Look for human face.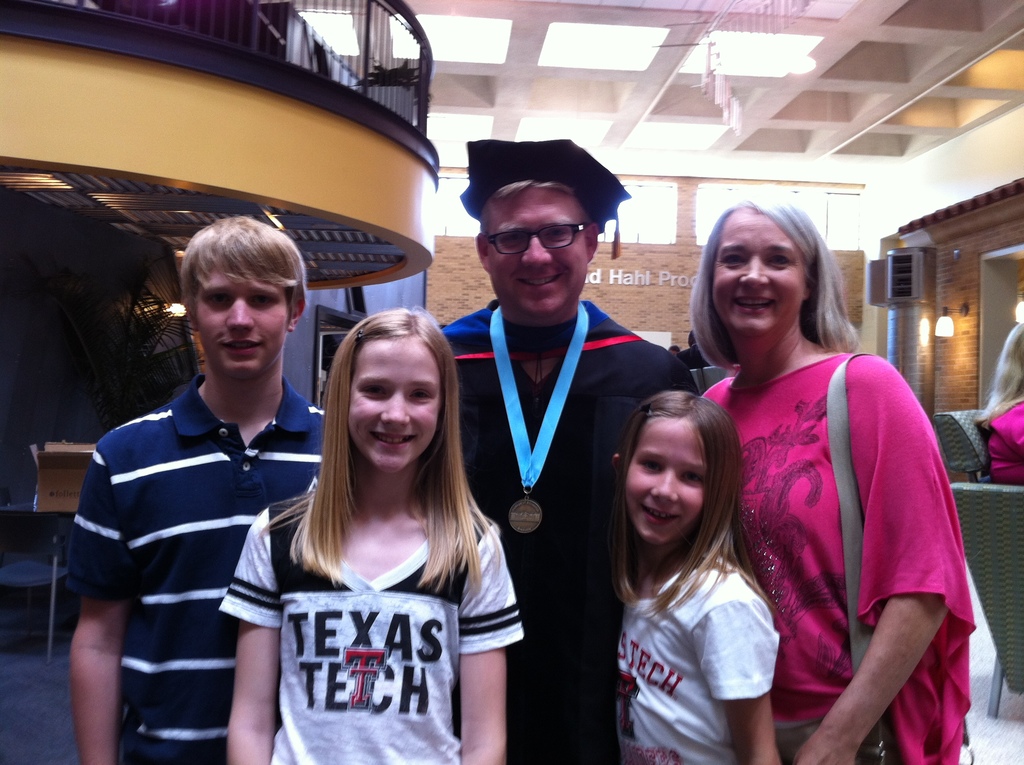
Found: 627 415 701 542.
